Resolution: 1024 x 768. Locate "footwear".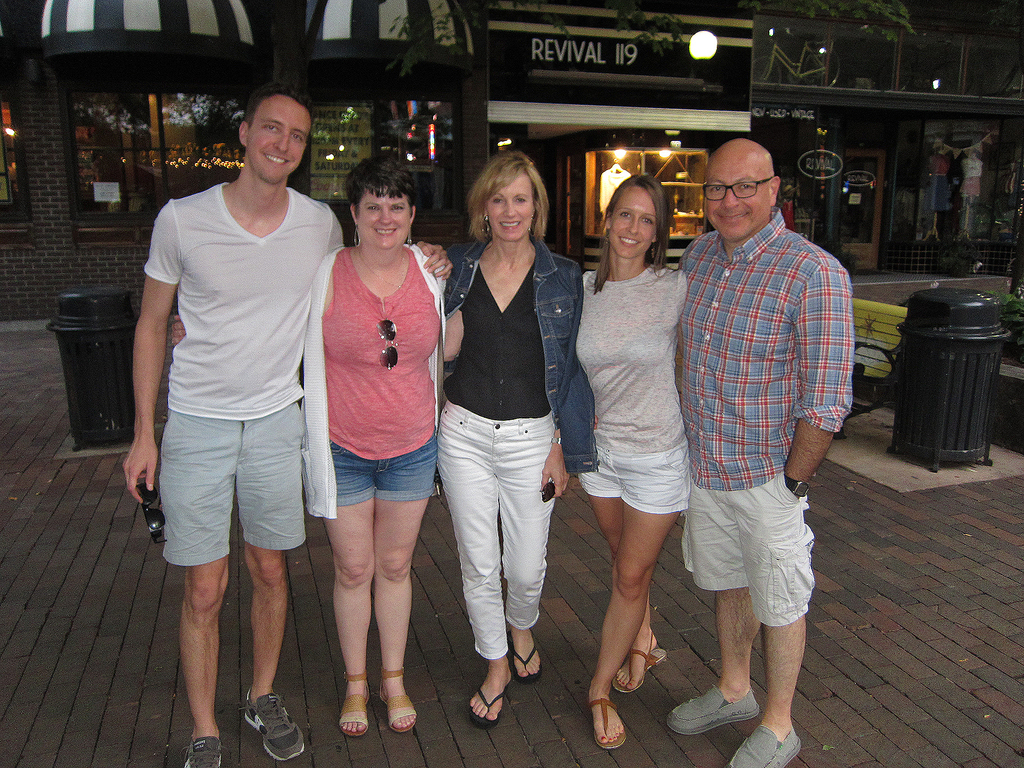
bbox(724, 717, 804, 767).
